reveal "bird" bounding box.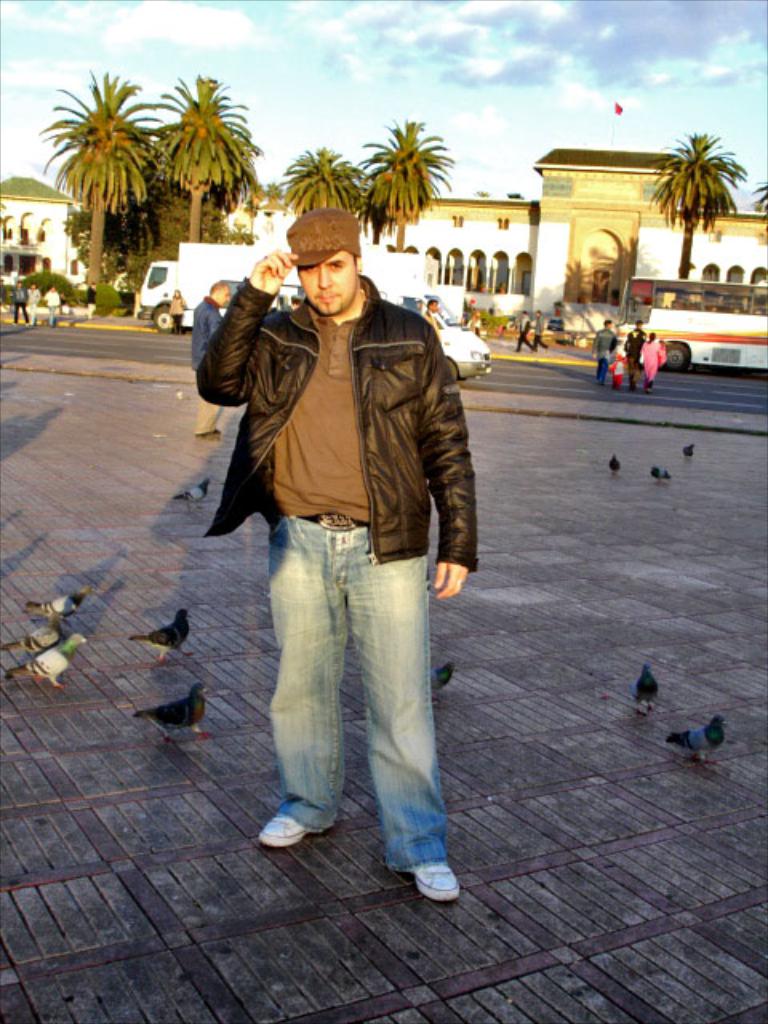
Revealed: [606, 454, 622, 480].
